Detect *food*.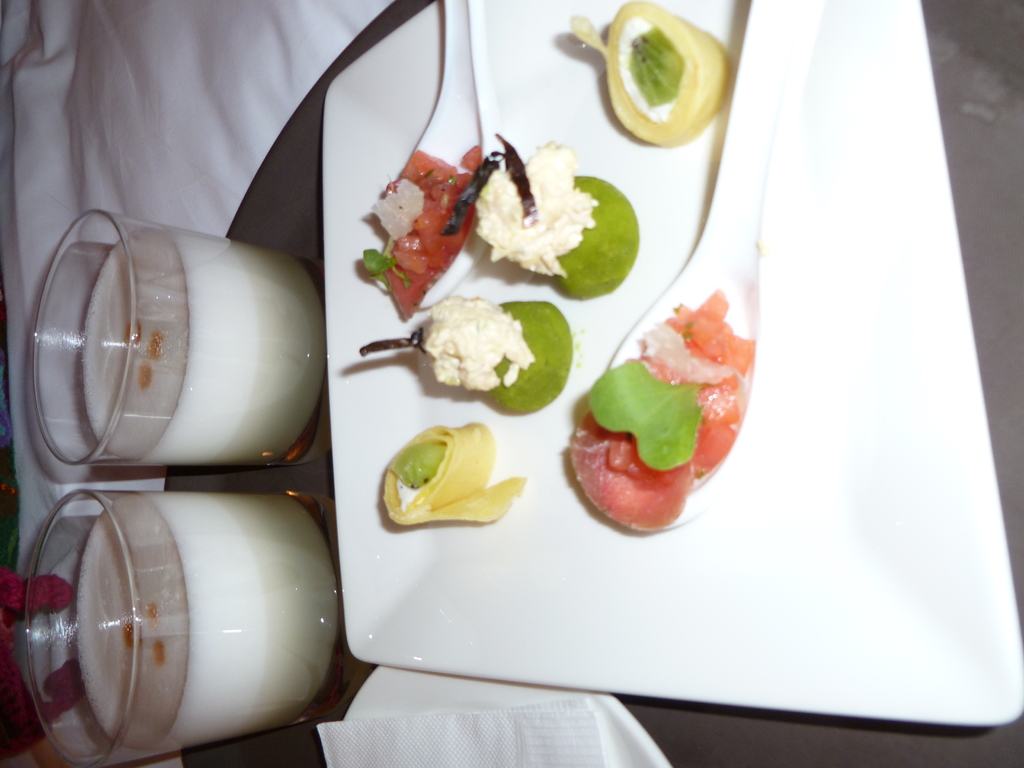
Detected at detection(382, 423, 525, 526).
